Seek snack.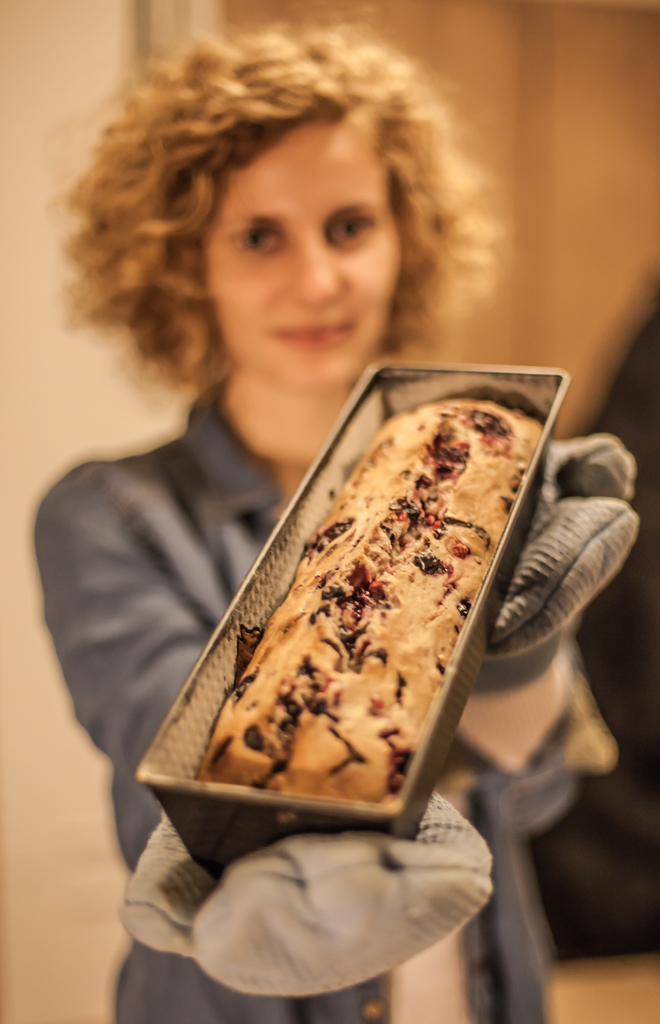
rect(192, 377, 559, 849).
